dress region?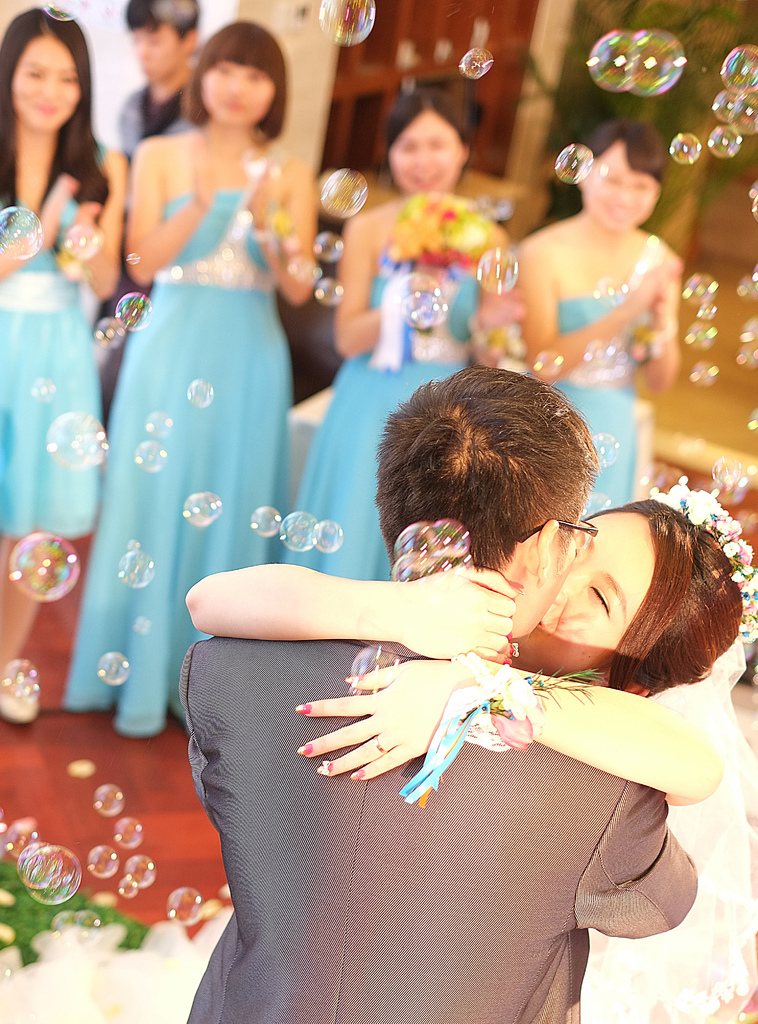
280/267/476/579
